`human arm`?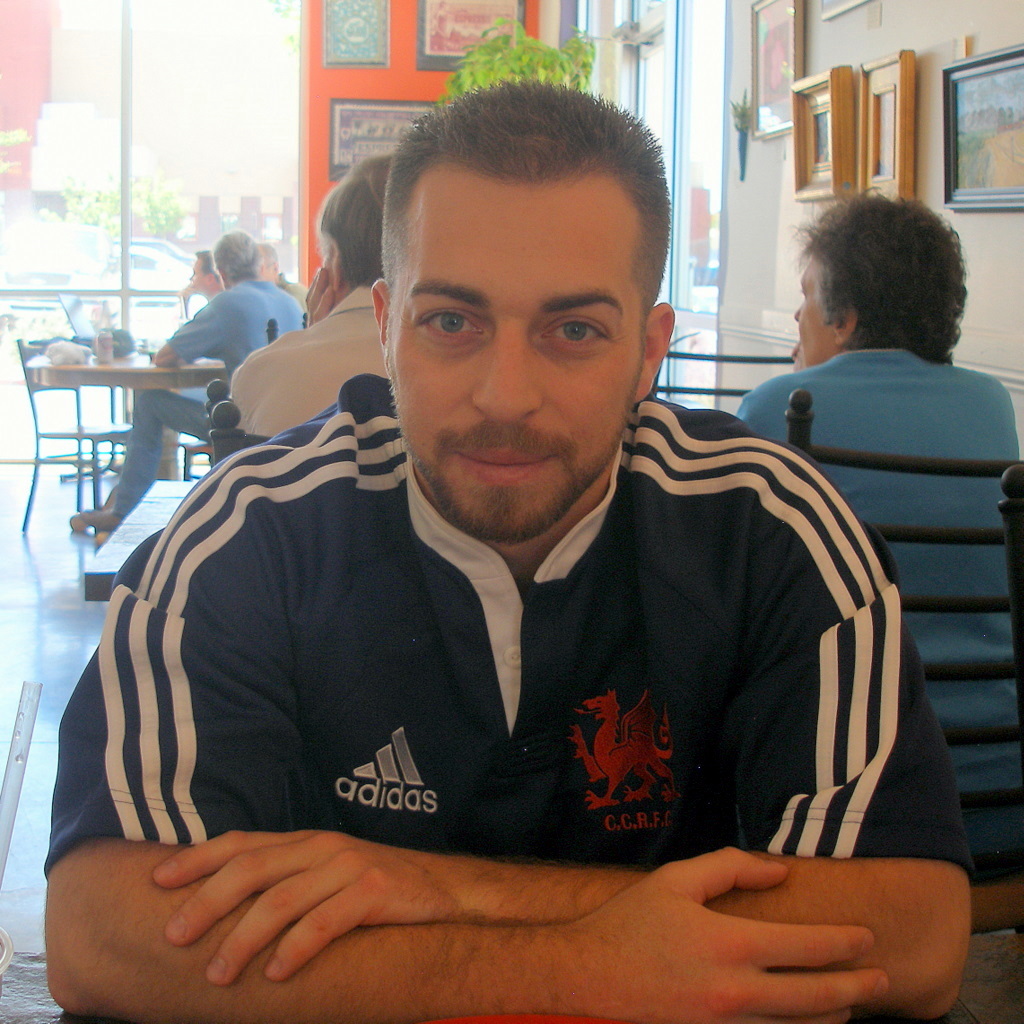
rect(174, 279, 192, 322)
